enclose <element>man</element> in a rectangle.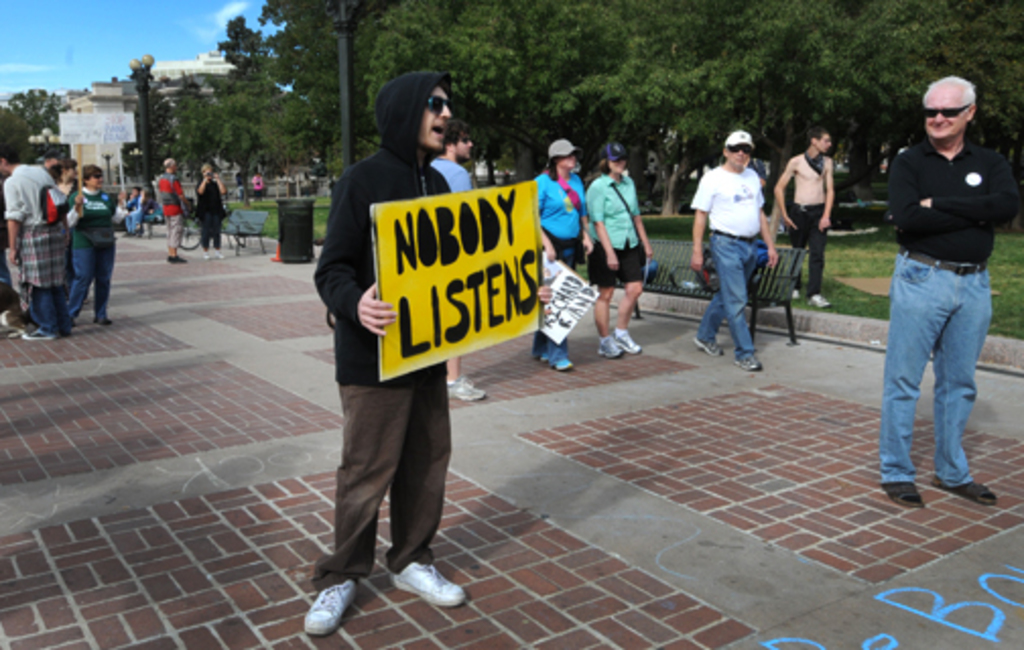
bbox=(297, 73, 469, 638).
